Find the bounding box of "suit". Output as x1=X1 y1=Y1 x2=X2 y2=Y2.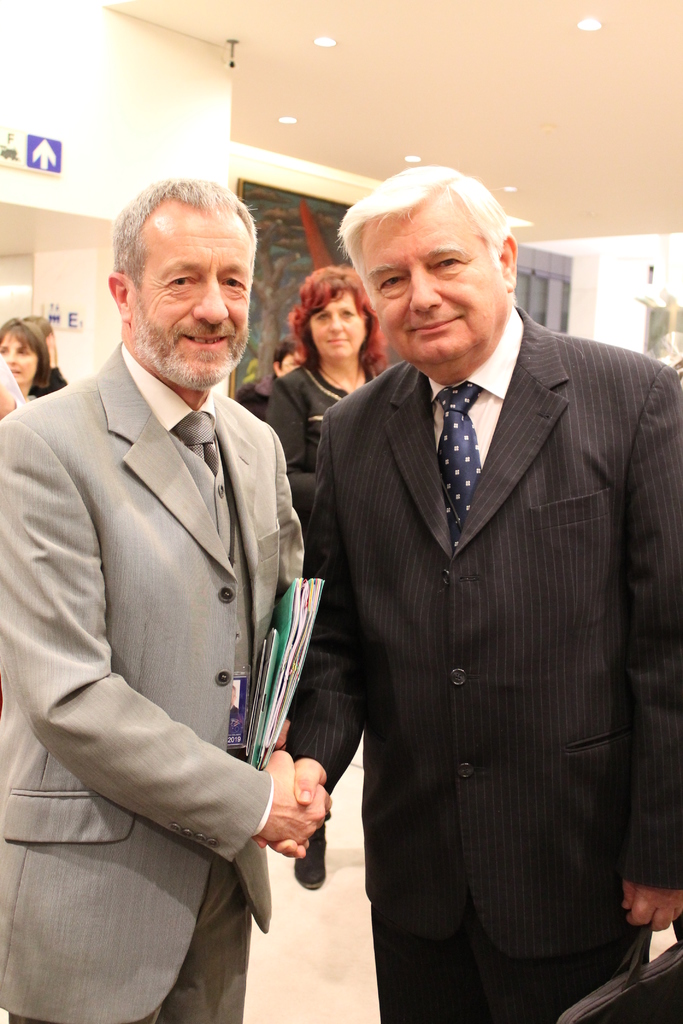
x1=247 y1=348 x2=395 y2=875.
